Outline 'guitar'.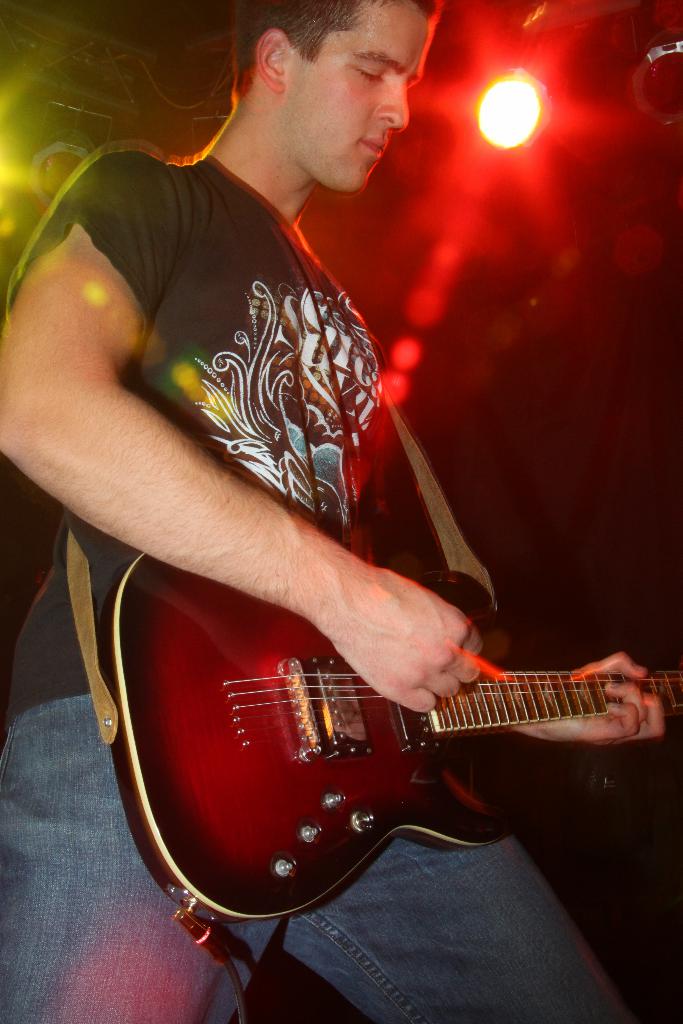
Outline: left=66, top=490, right=682, bottom=940.
